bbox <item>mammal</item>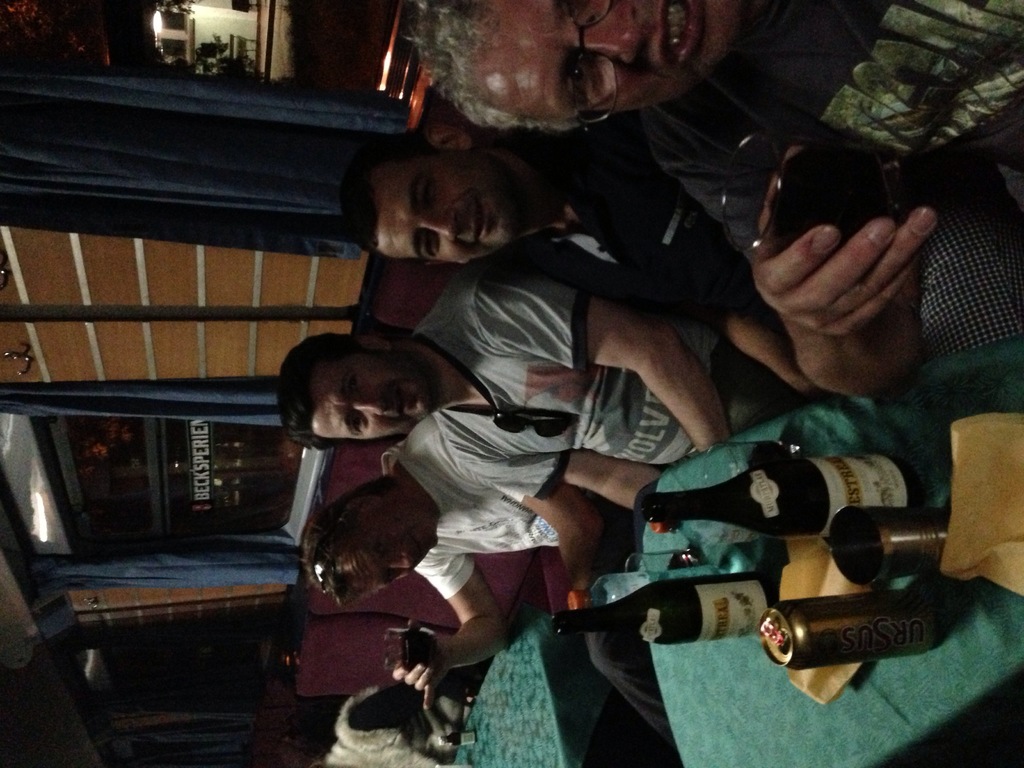
<region>333, 123, 826, 412</region>
